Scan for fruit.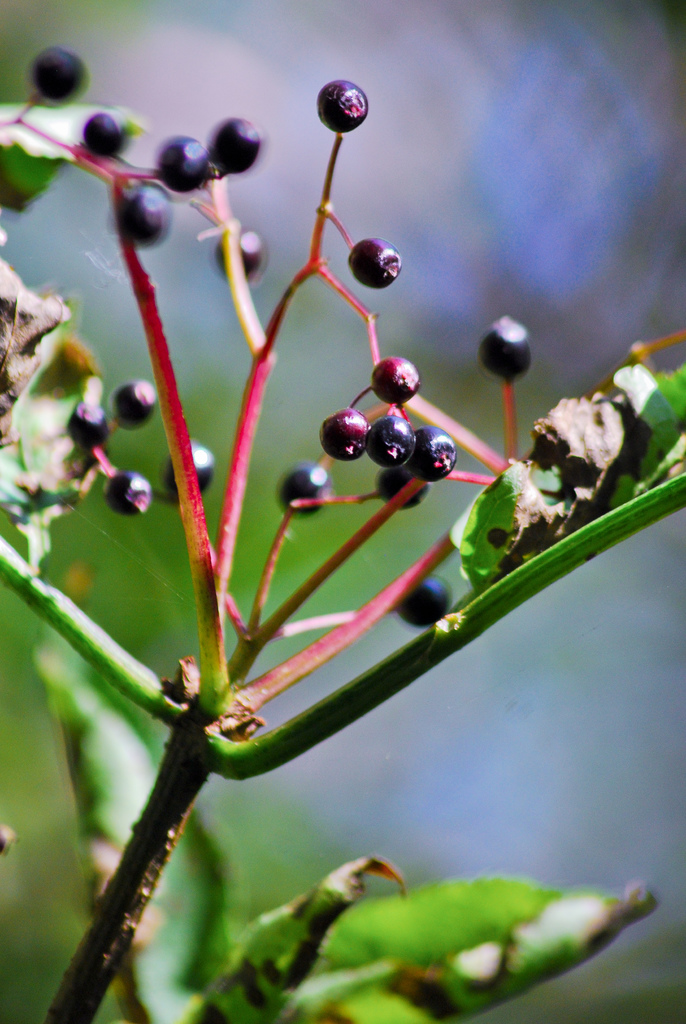
Scan result: (81, 113, 117, 161).
